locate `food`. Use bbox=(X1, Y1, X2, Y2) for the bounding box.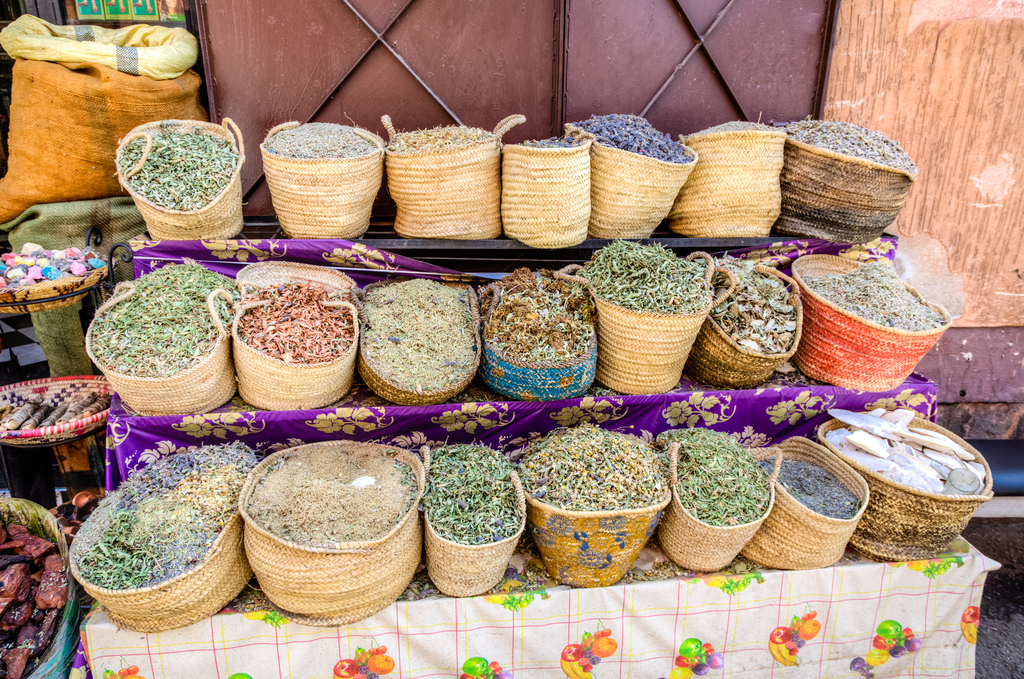
bbox=(801, 261, 955, 328).
